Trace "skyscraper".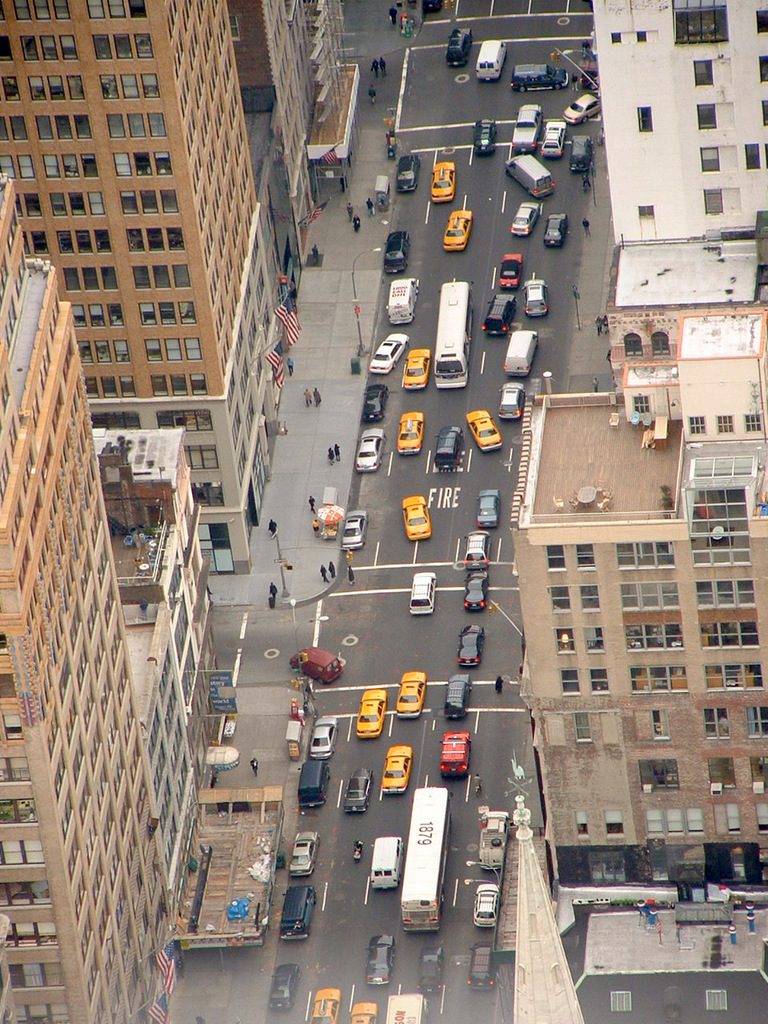
Traced to bbox=(15, 1, 300, 575).
